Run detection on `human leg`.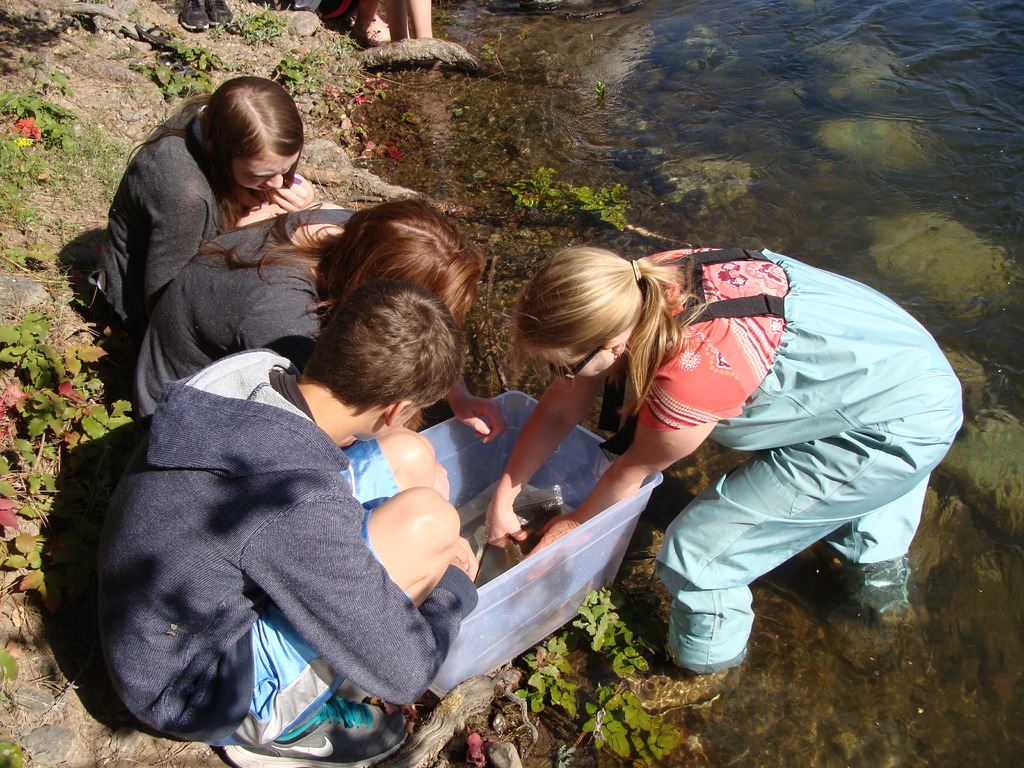
Result: [627,412,956,687].
